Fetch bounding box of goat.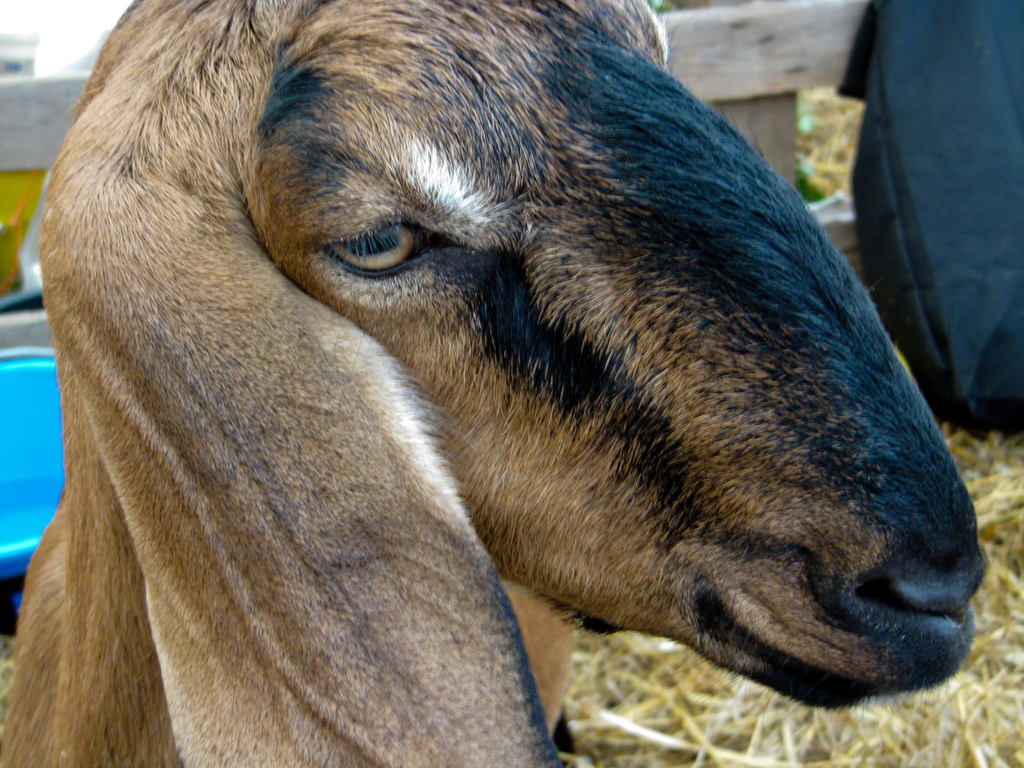
Bbox: locate(1, 0, 988, 767).
